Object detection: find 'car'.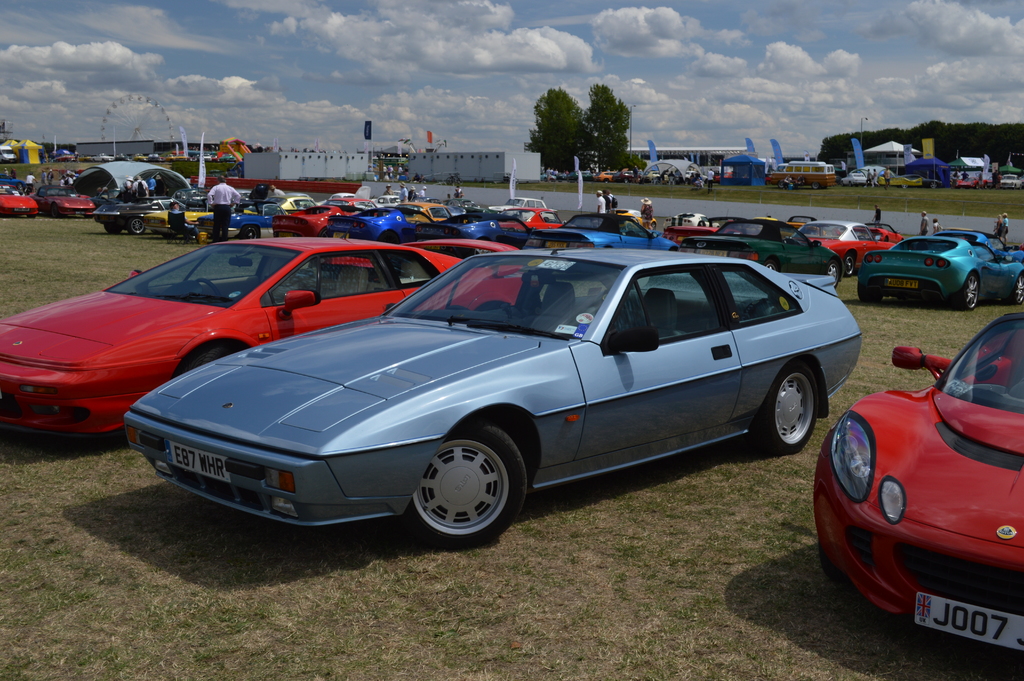
box(122, 250, 865, 551).
